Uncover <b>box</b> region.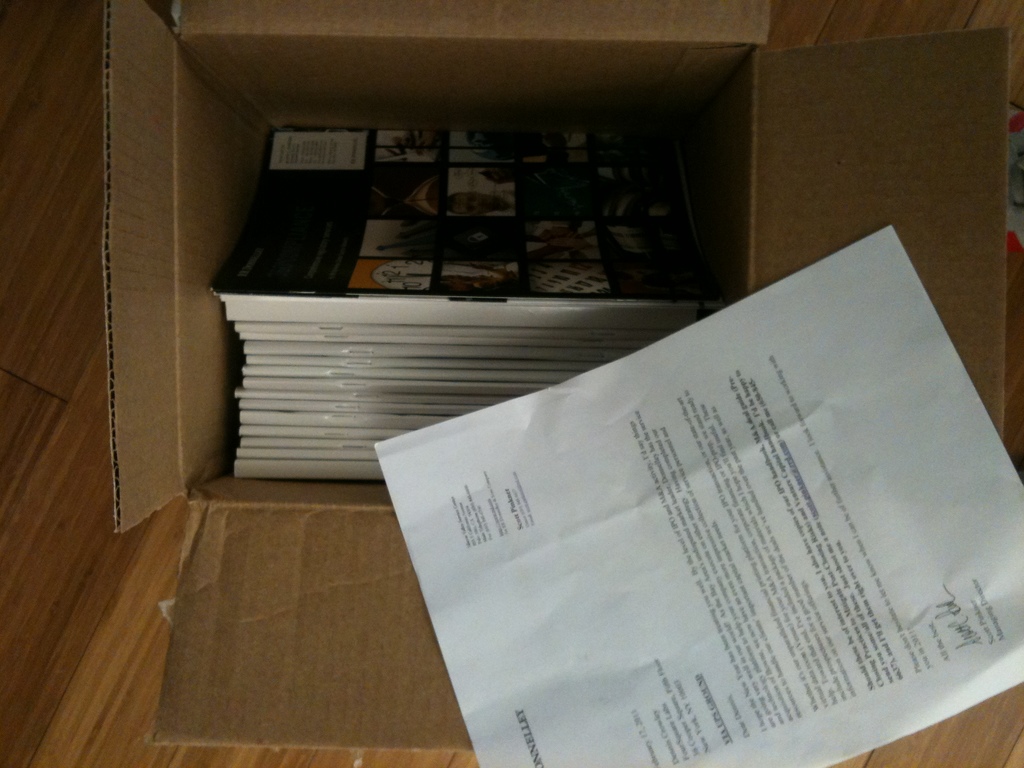
Uncovered: 109,0,1012,755.
